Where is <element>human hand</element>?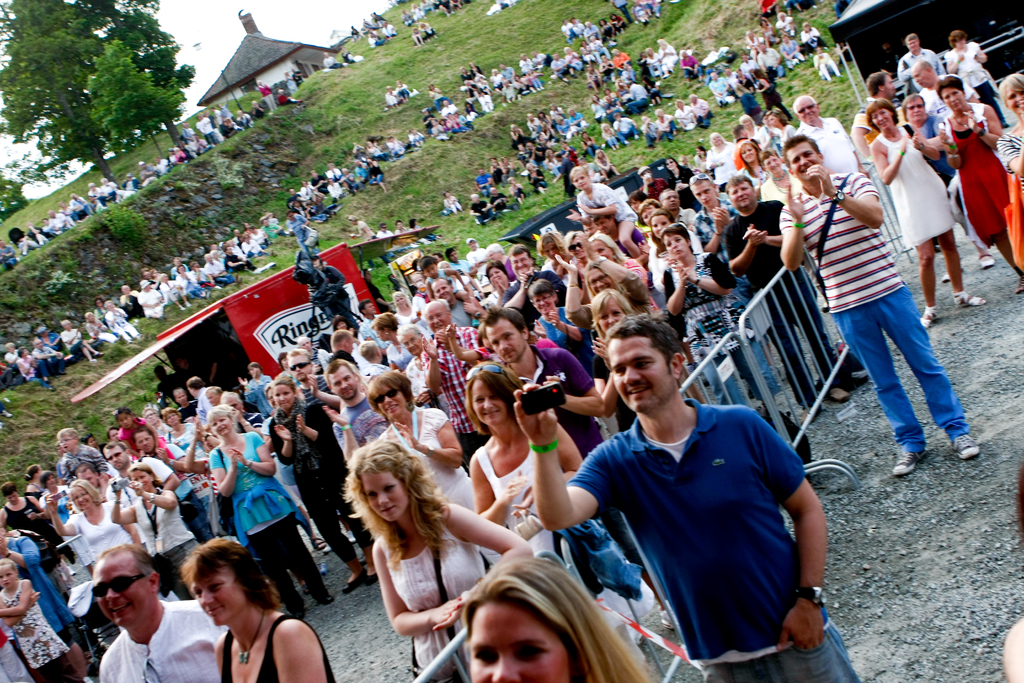
[x1=518, y1=268, x2=528, y2=283].
